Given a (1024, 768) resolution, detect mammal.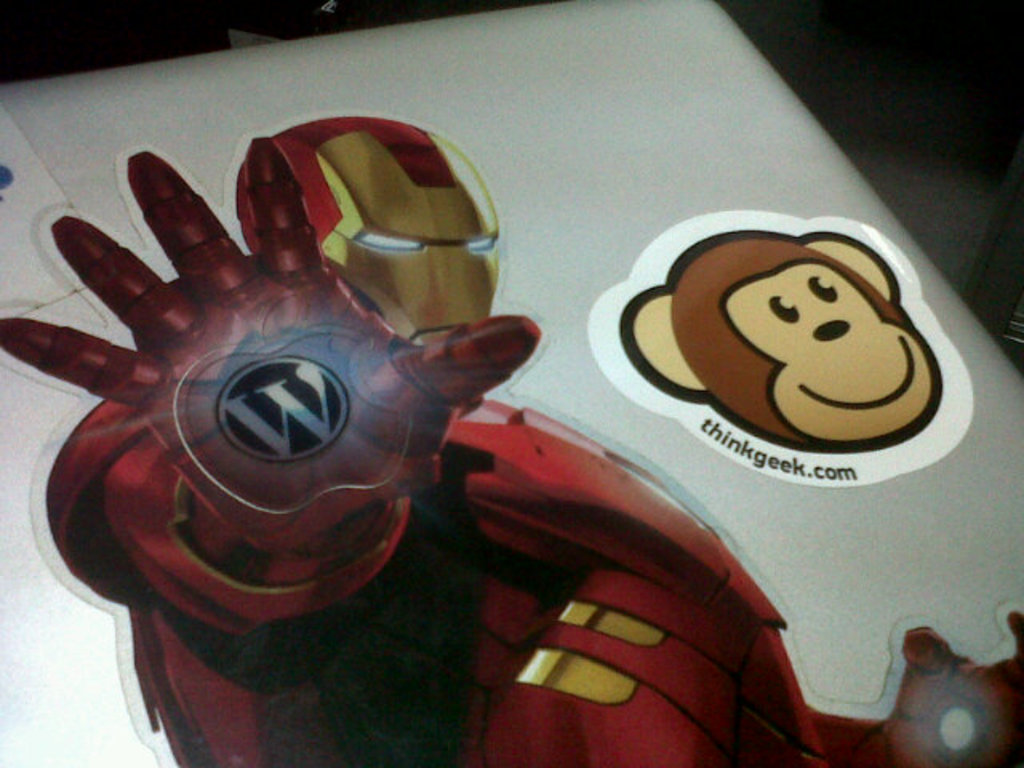
<bbox>621, 230, 946, 453</bbox>.
